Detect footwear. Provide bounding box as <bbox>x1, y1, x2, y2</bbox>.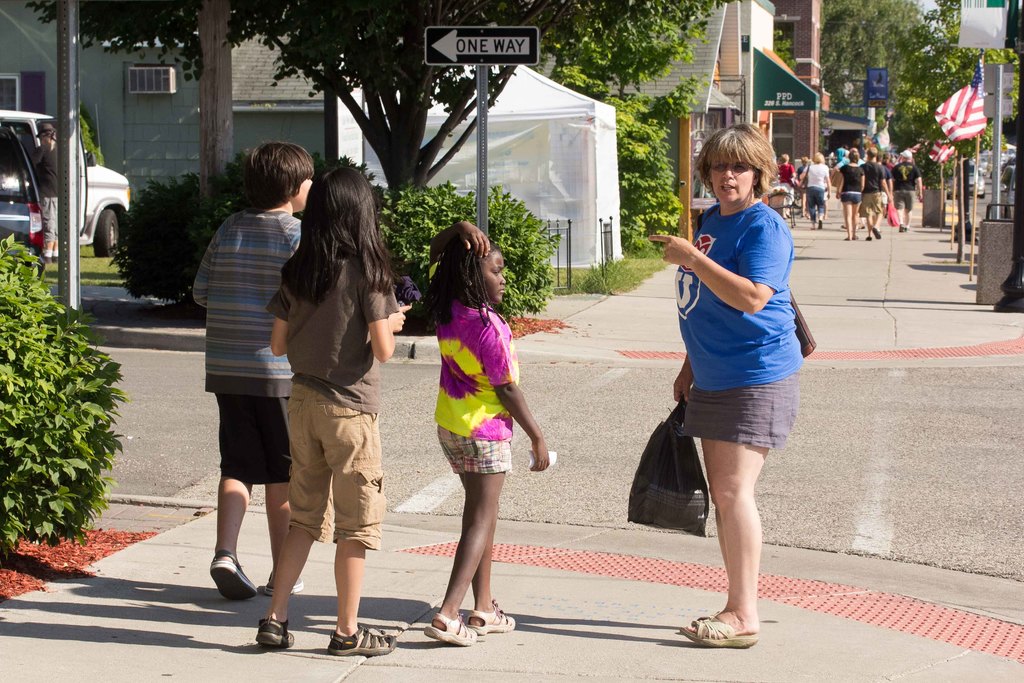
<bbox>420, 613, 478, 651</bbox>.
